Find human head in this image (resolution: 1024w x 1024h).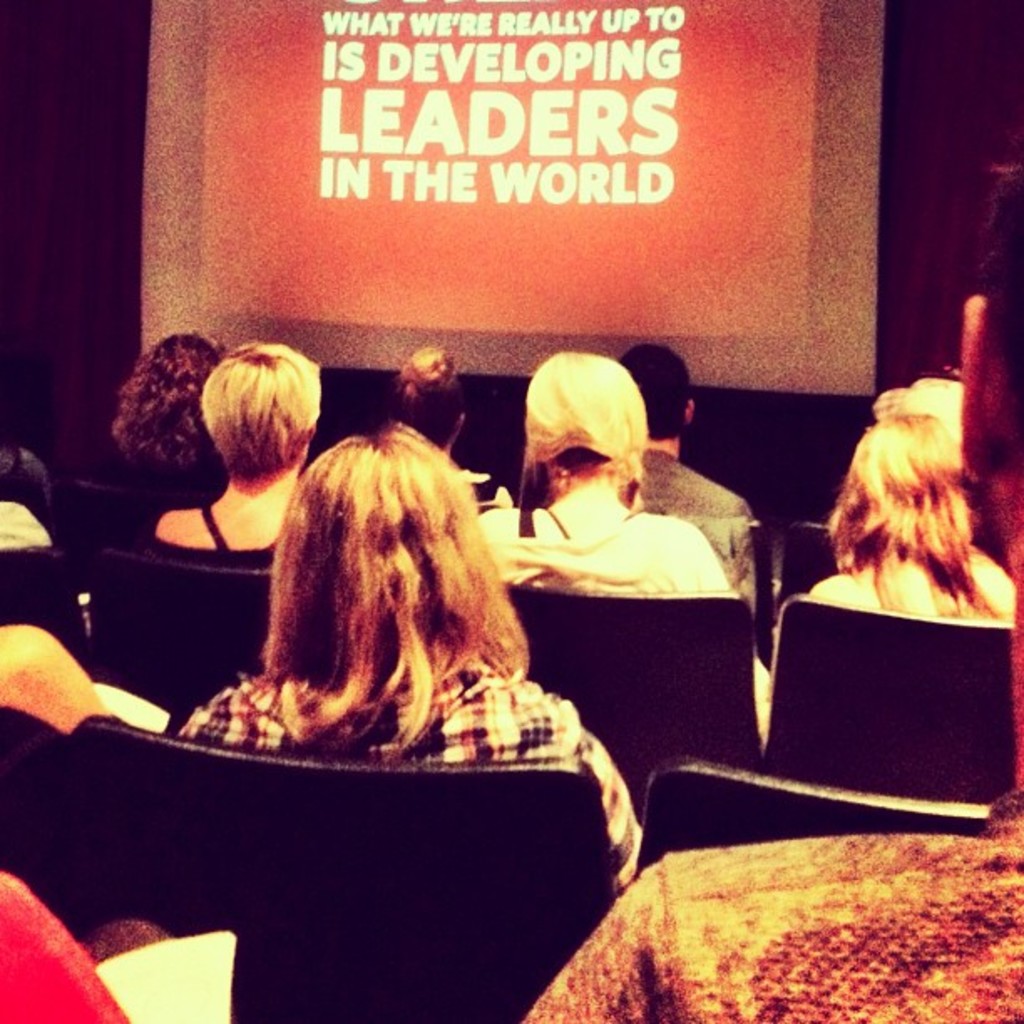
524 346 651 502.
